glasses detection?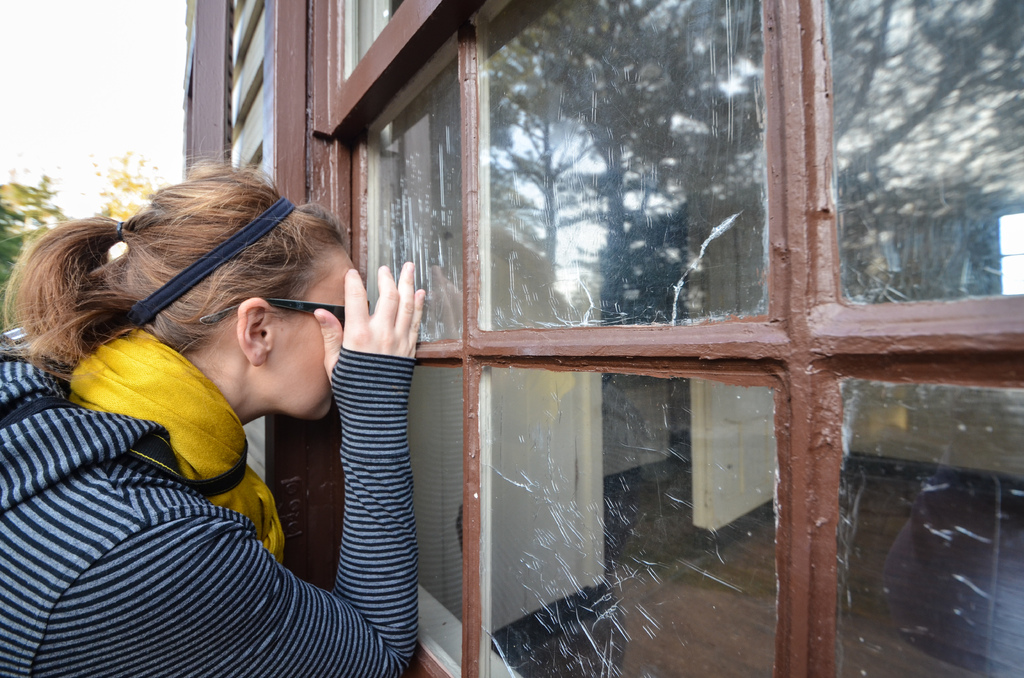
{"x1": 202, "y1": 292, "x2": 375, "y2": 327}
